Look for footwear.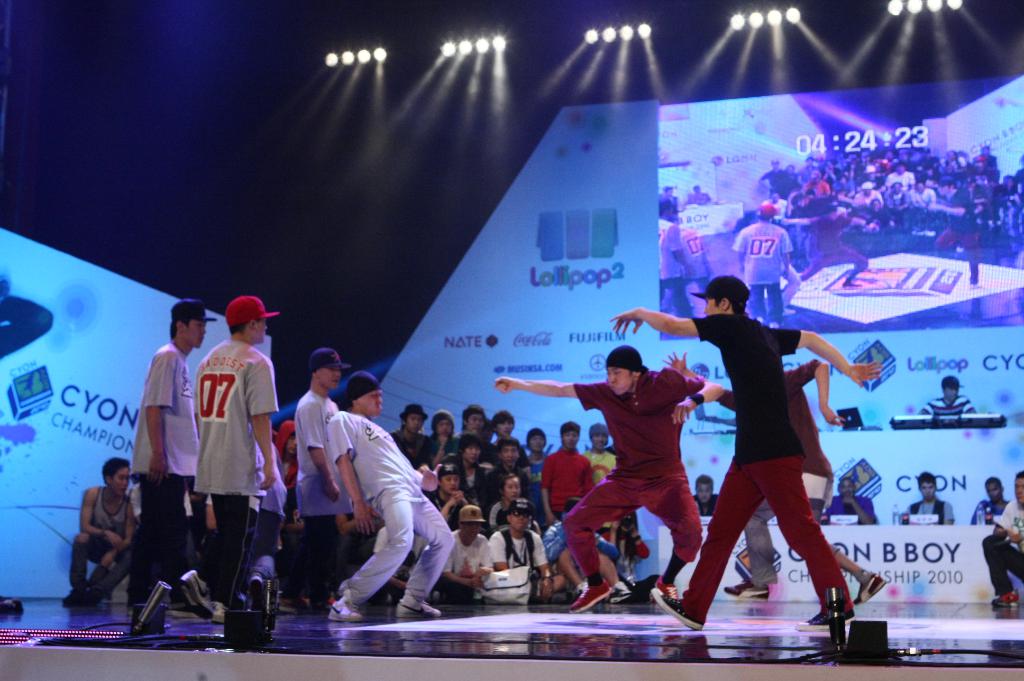
Found: BBox(328, 599, 361, 621).
